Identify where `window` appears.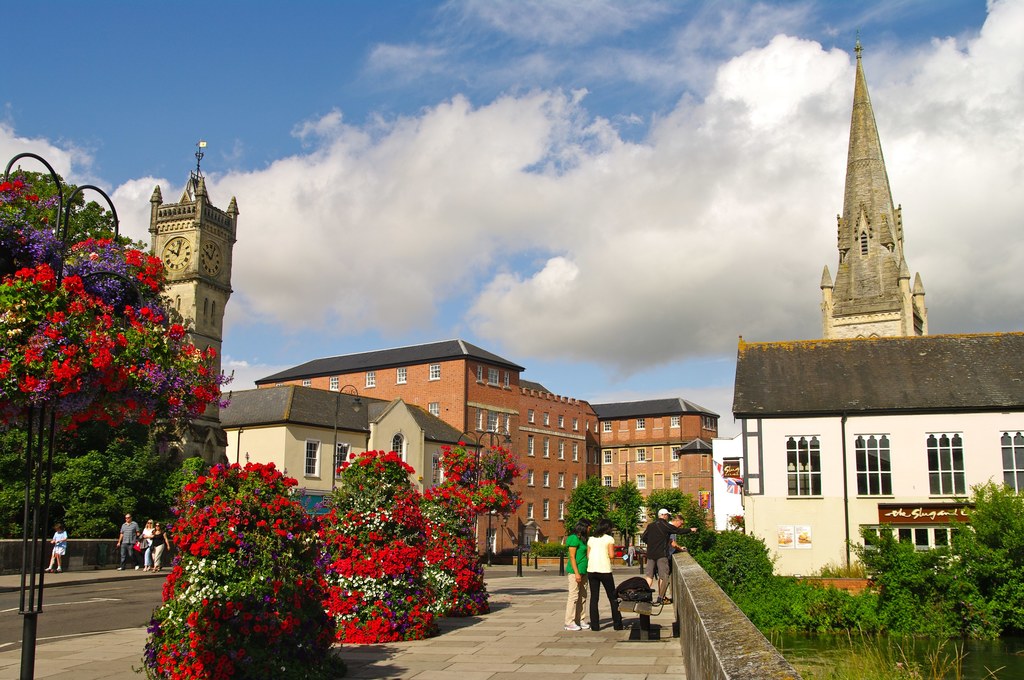
Appears at <region>390, 361, 414, 389</region>.
